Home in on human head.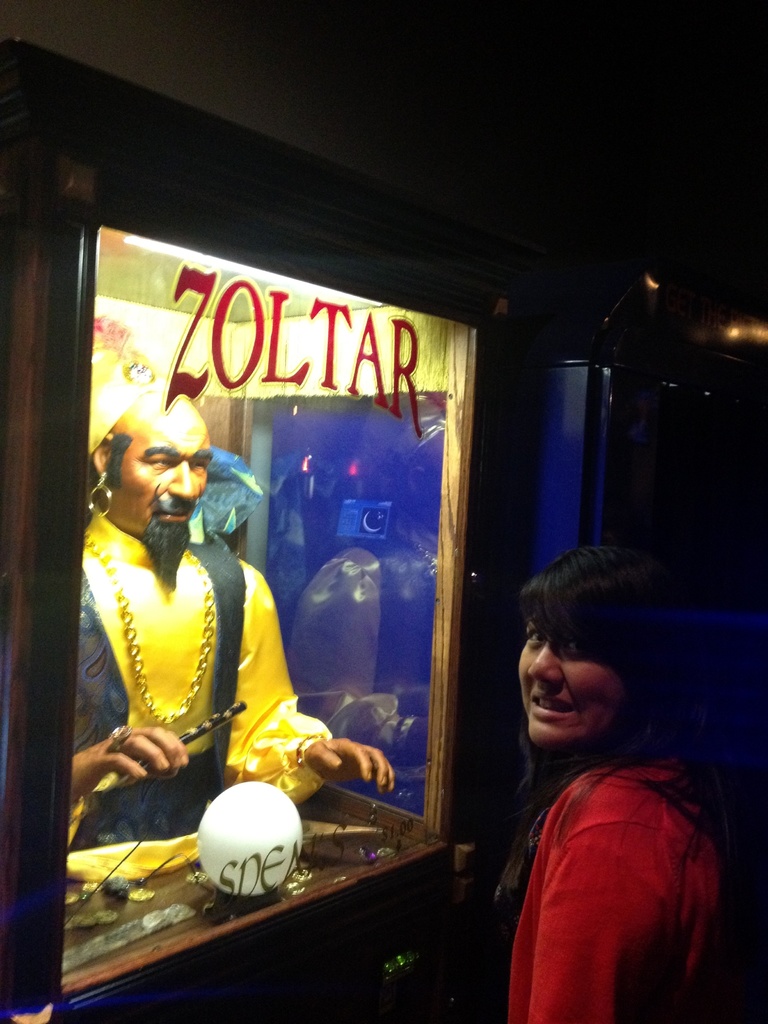
Homed in at (left=502, top=532, right=684, bottom=777).
